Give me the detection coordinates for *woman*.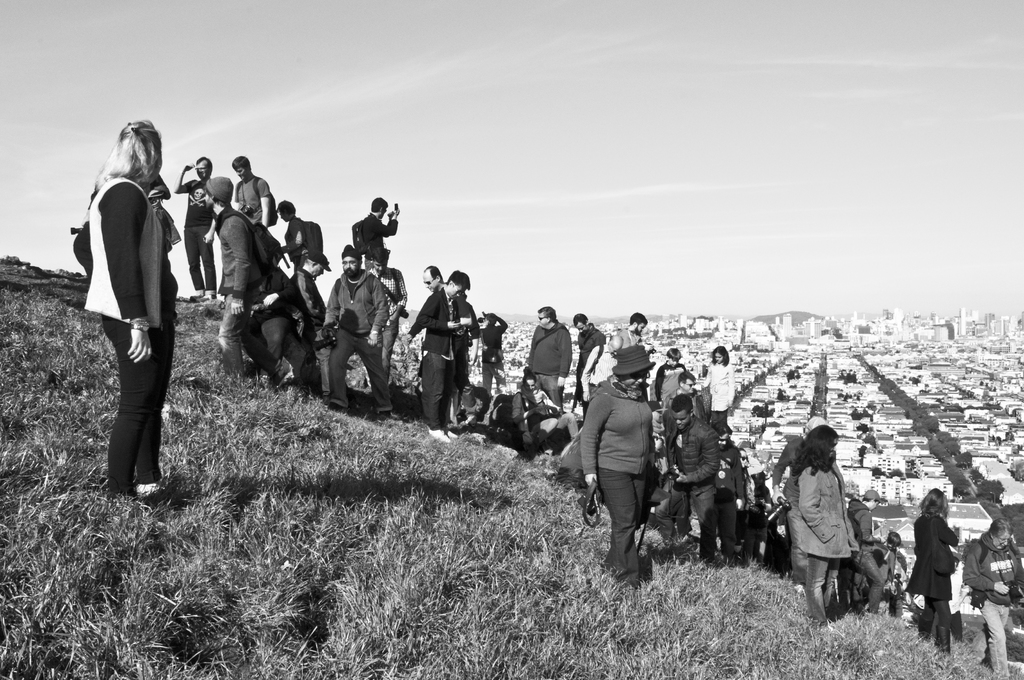
(791,423,858,635).
